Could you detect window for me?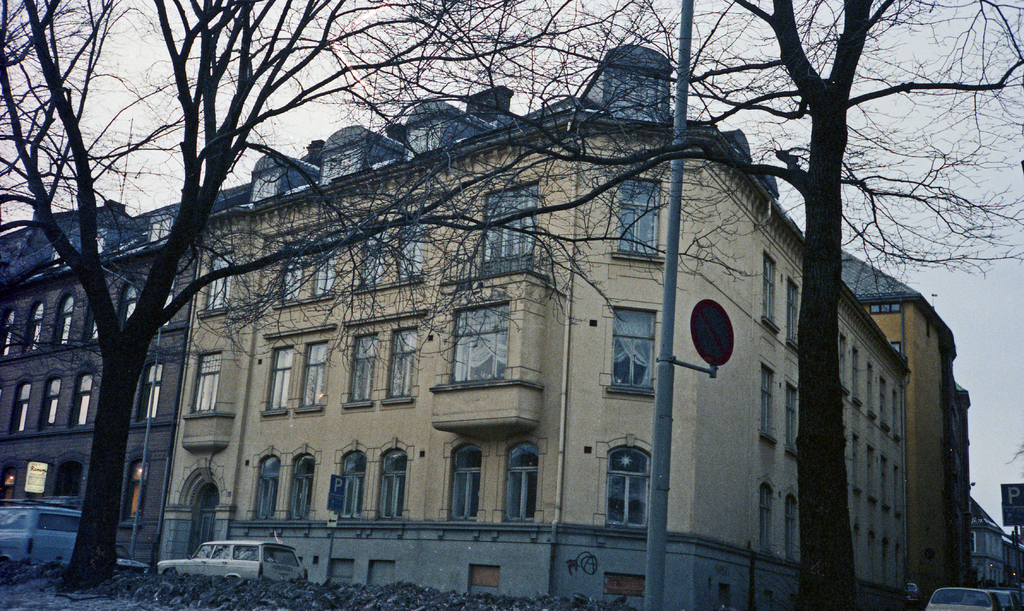
Detection result: locate(763, 259, 781, 324).
